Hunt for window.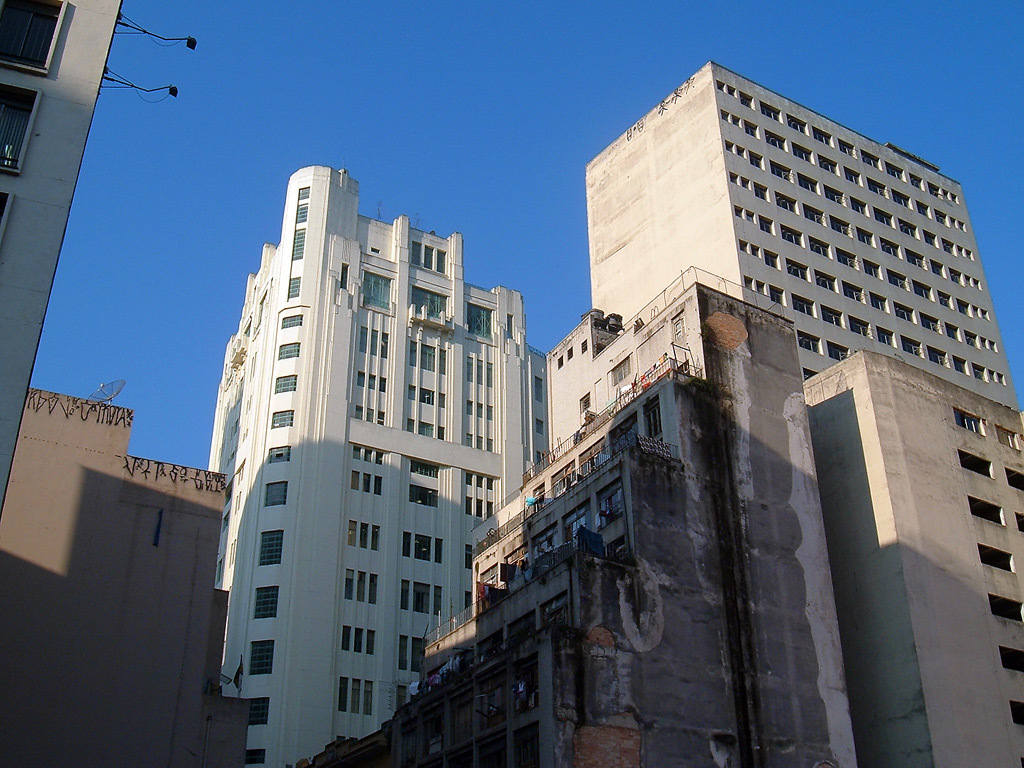
Hunted down at <box>400,529,414,558</box>.
